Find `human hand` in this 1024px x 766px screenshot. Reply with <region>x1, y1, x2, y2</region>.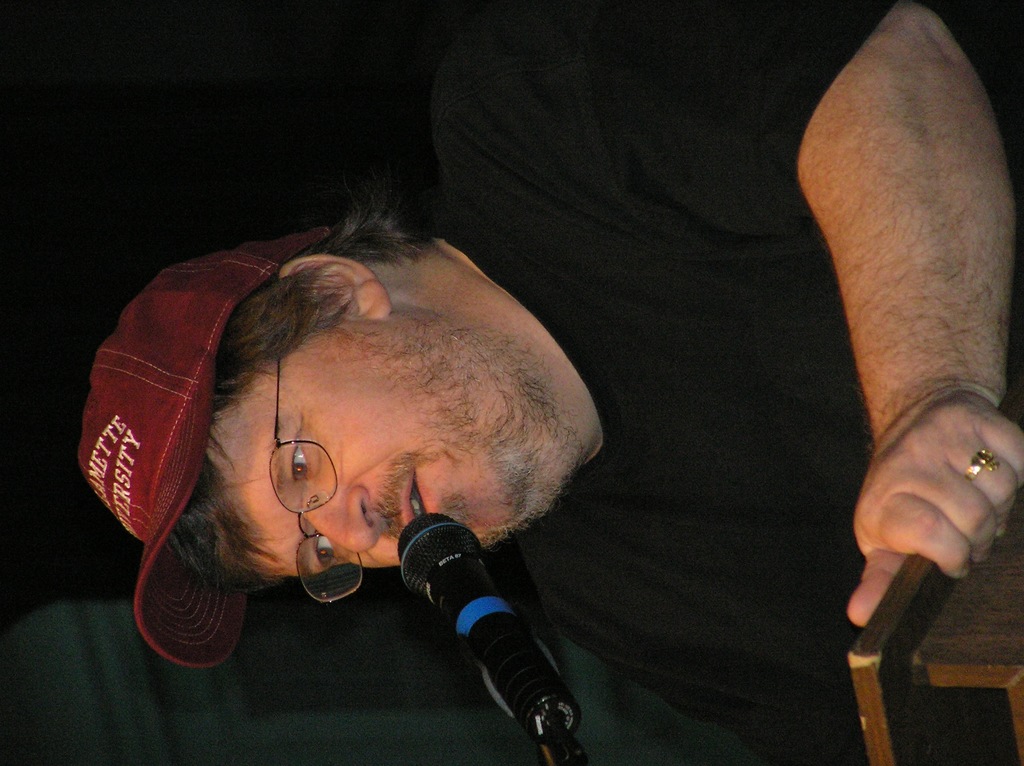
<region>853, 383, 1013, 616</region>.
